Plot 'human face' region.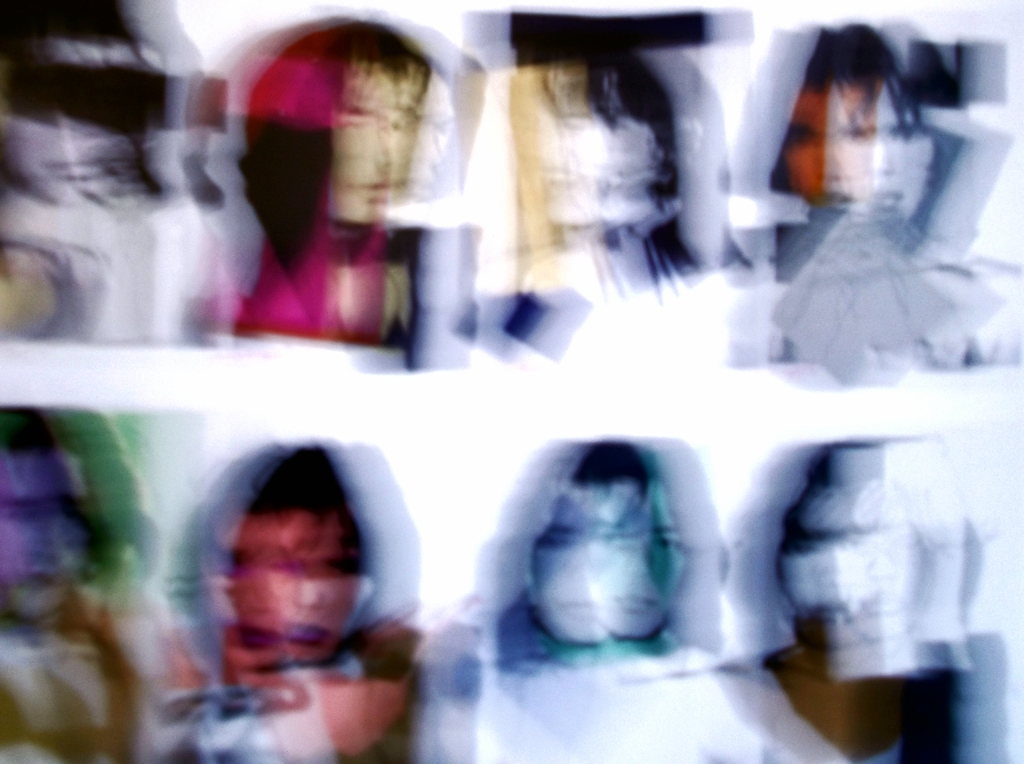
Plotted at rect(0, 459, 85, 616).
